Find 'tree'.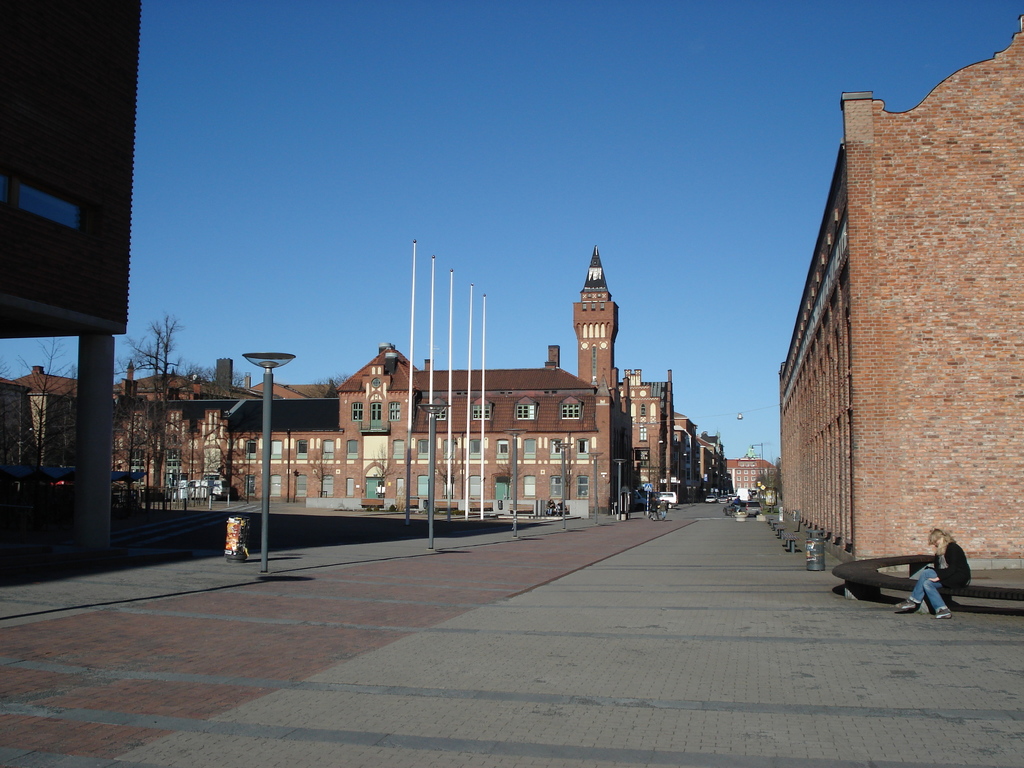
<region>113, 316, 189, 490</region>.
